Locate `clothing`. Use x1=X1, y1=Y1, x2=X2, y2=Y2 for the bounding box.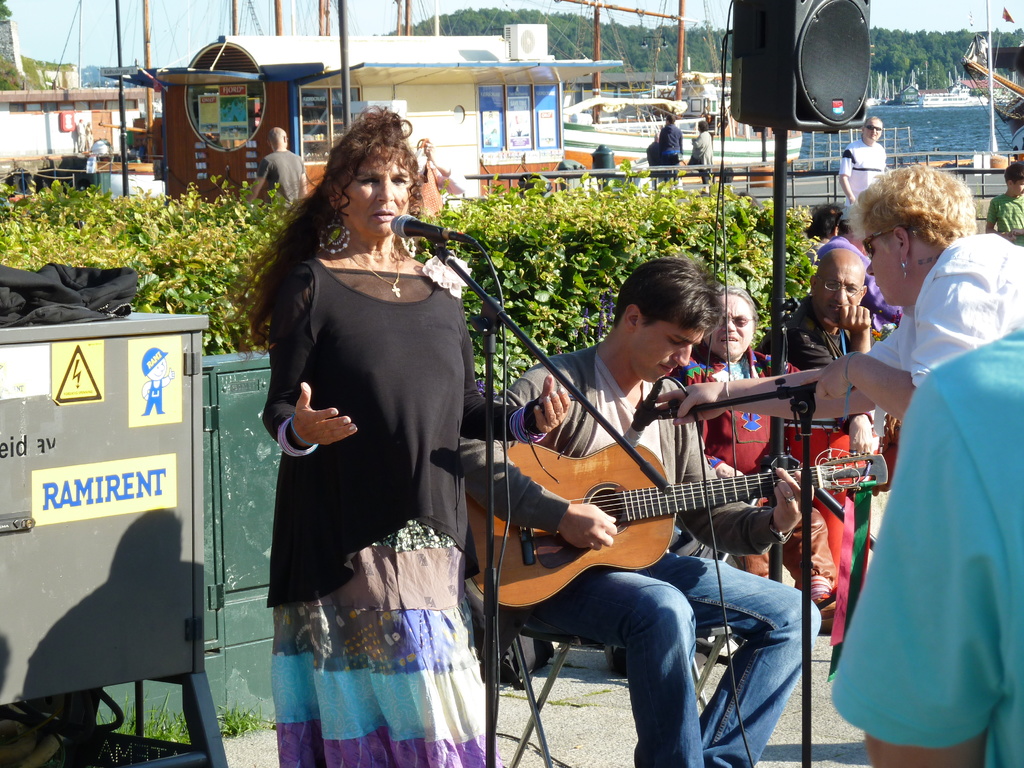
x1=654, y1=122, x2=683, y2=175.
